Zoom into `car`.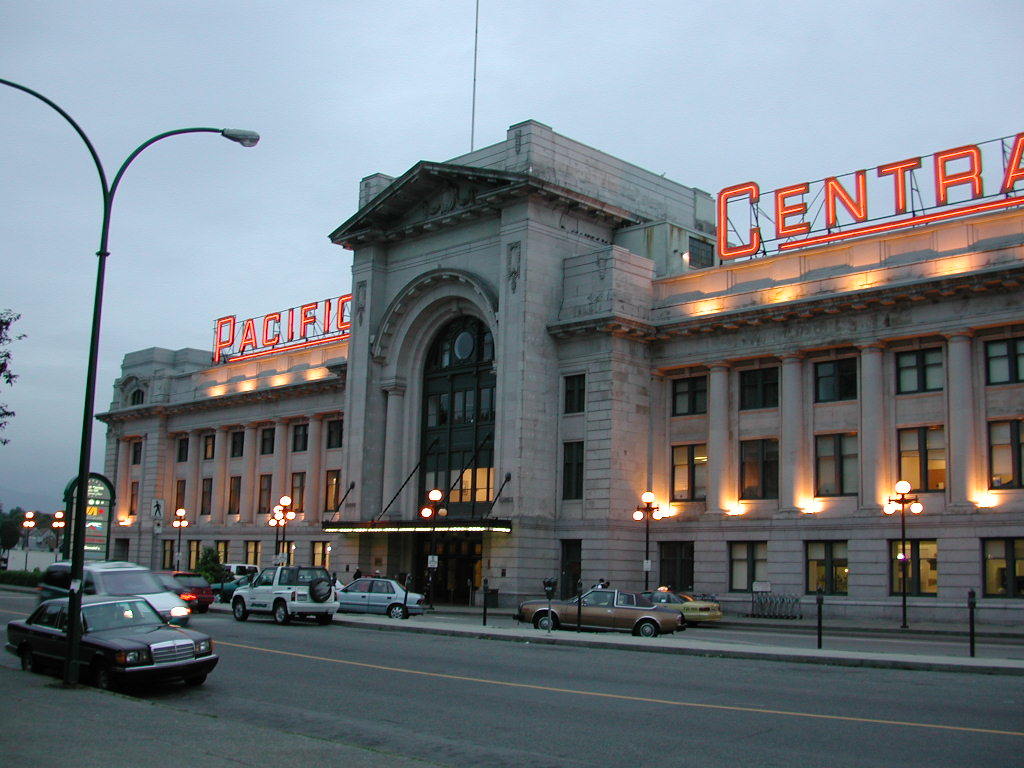
Zoom target: <box>229,566,342,625</box>.
